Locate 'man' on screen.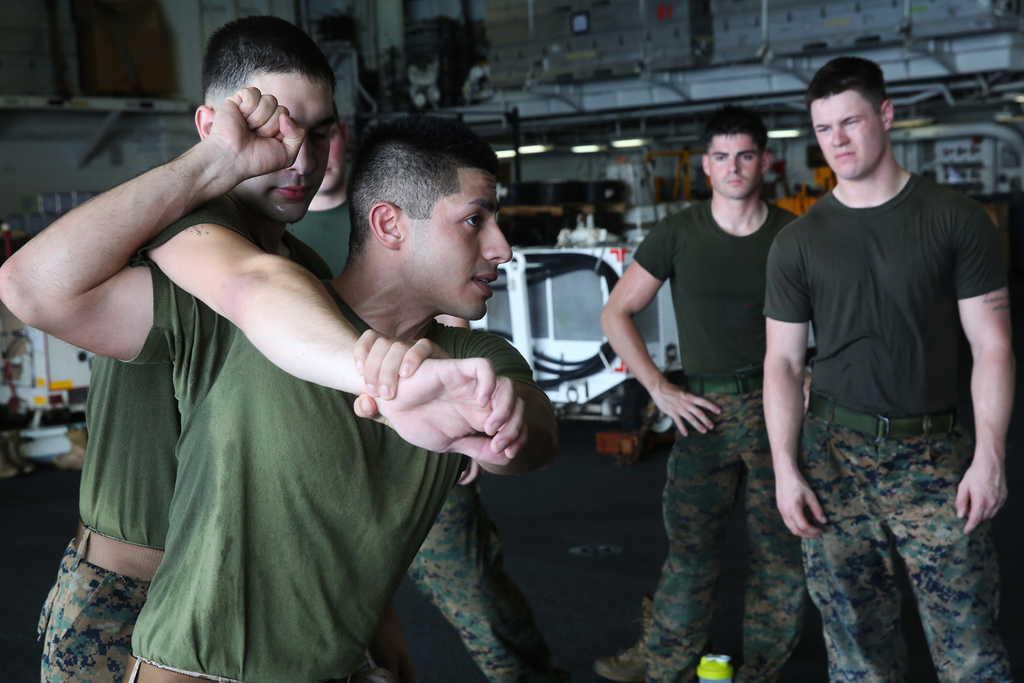
On screen at <box>0,113,562,682</box>.
